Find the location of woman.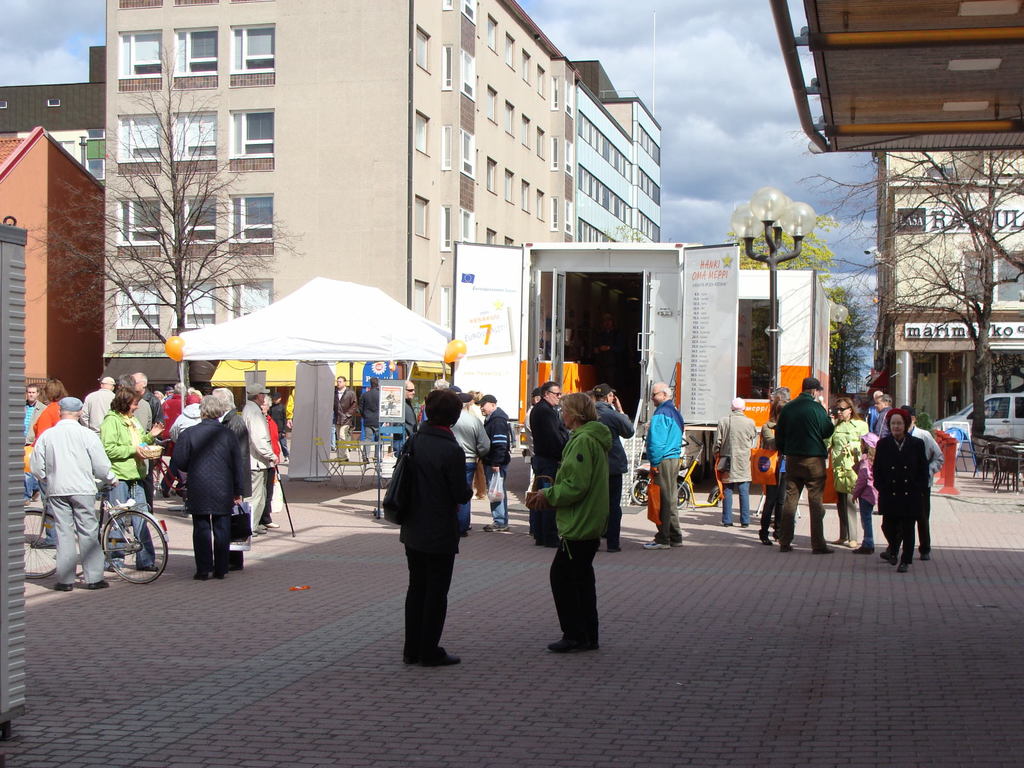
Location: {"left": 820, "top": 399, "right": 878, "bottom": 559}.
